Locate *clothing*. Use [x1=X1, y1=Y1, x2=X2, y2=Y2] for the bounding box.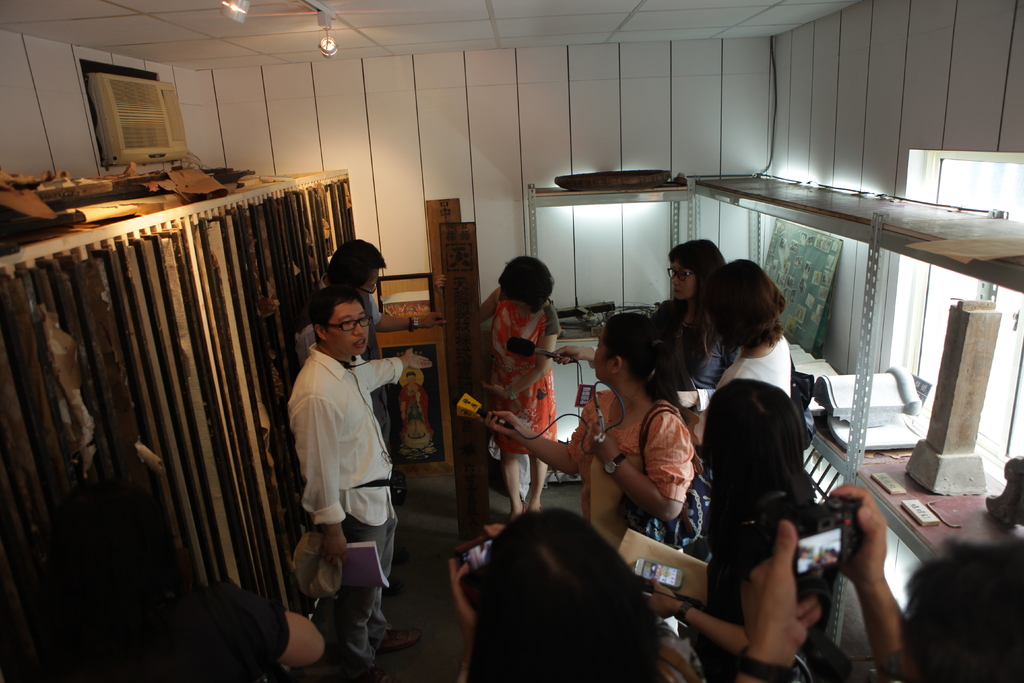
[x1=316, y1=289, x2=387, y2=423].
